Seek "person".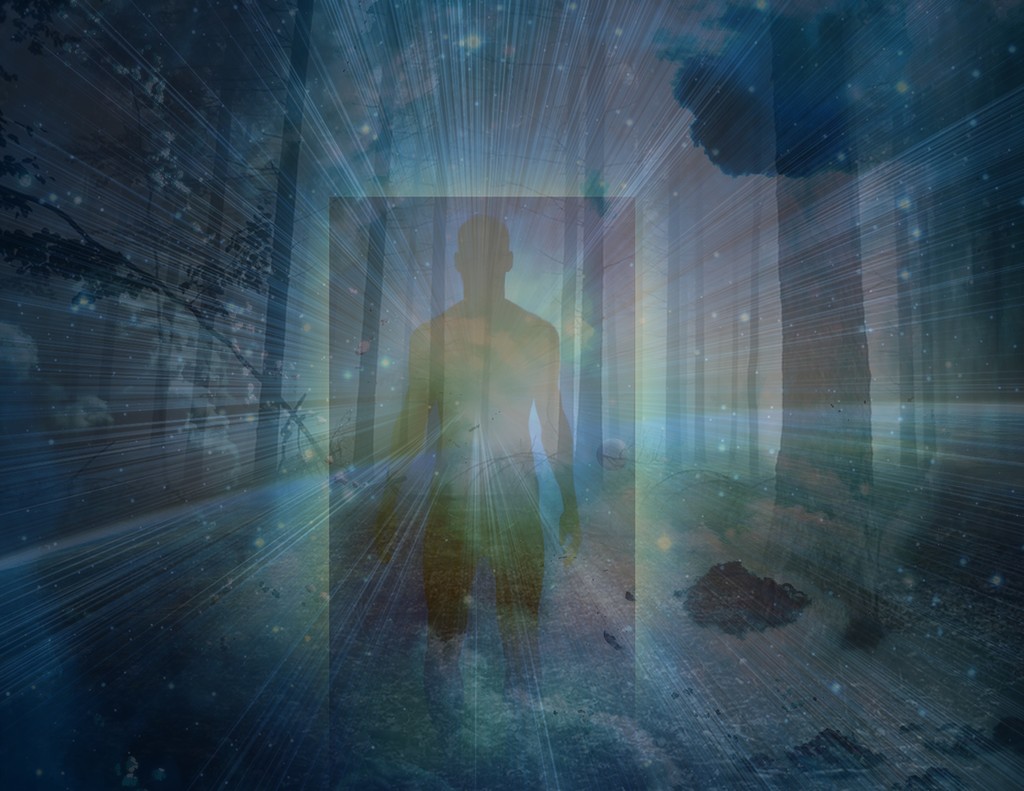
bbox=[326, 205, 581, 722].
